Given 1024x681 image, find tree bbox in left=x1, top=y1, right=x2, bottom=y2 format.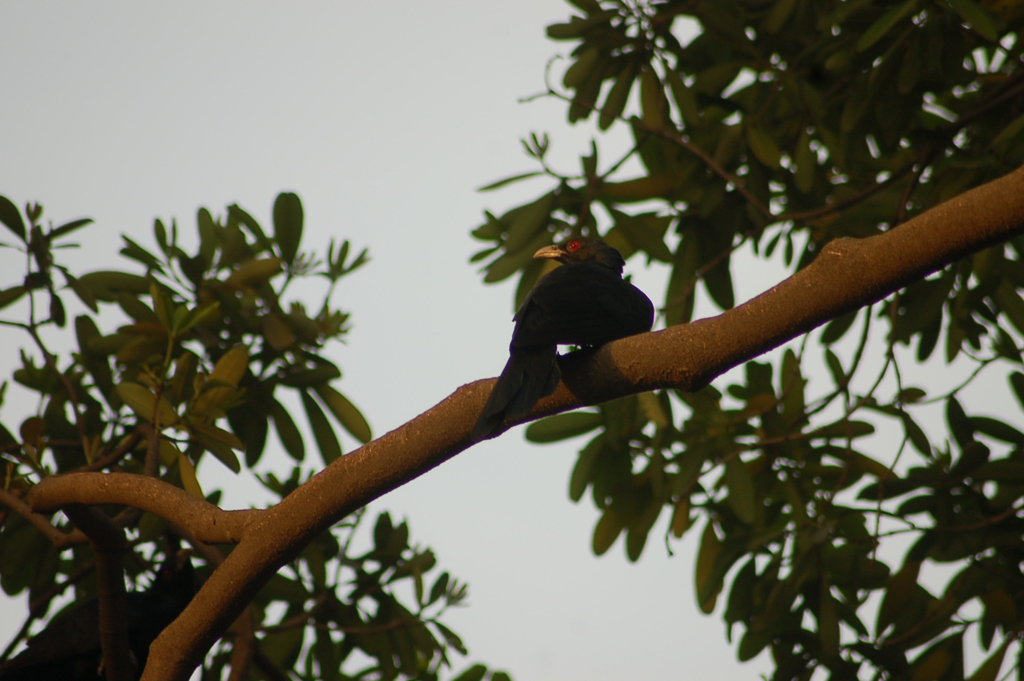
left=0, top=0, right=1023, bottom=680.
